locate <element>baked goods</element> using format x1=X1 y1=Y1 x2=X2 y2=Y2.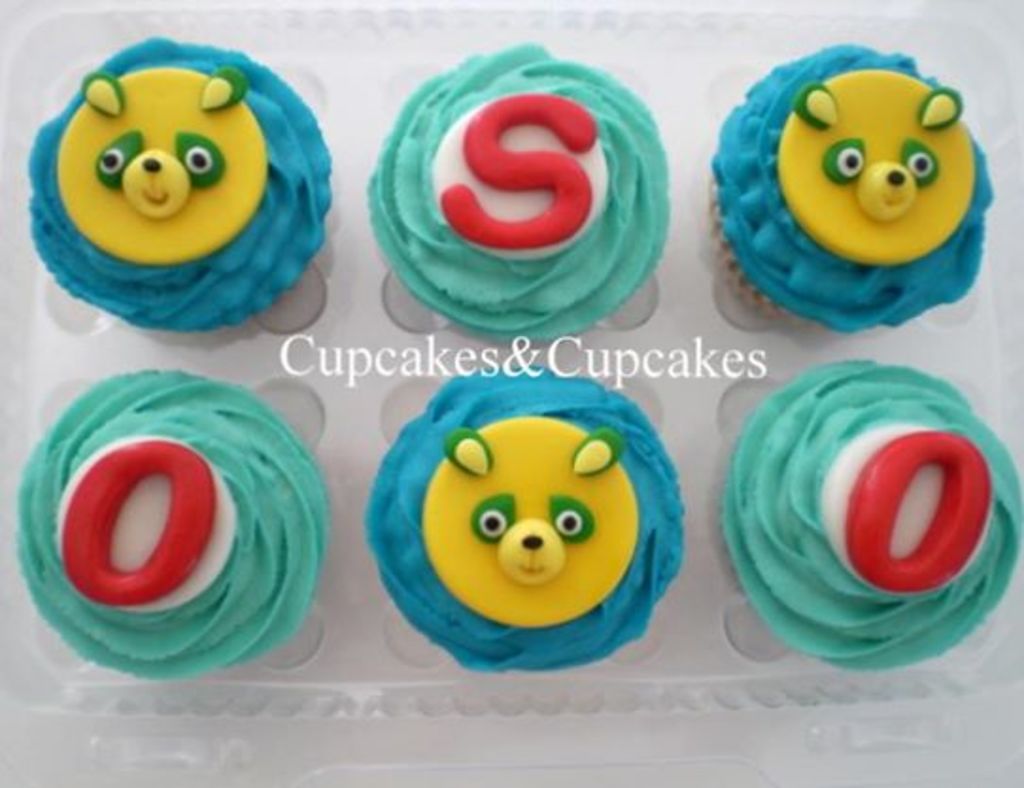
x1=367 y1=42 x2=671 y2=342.
